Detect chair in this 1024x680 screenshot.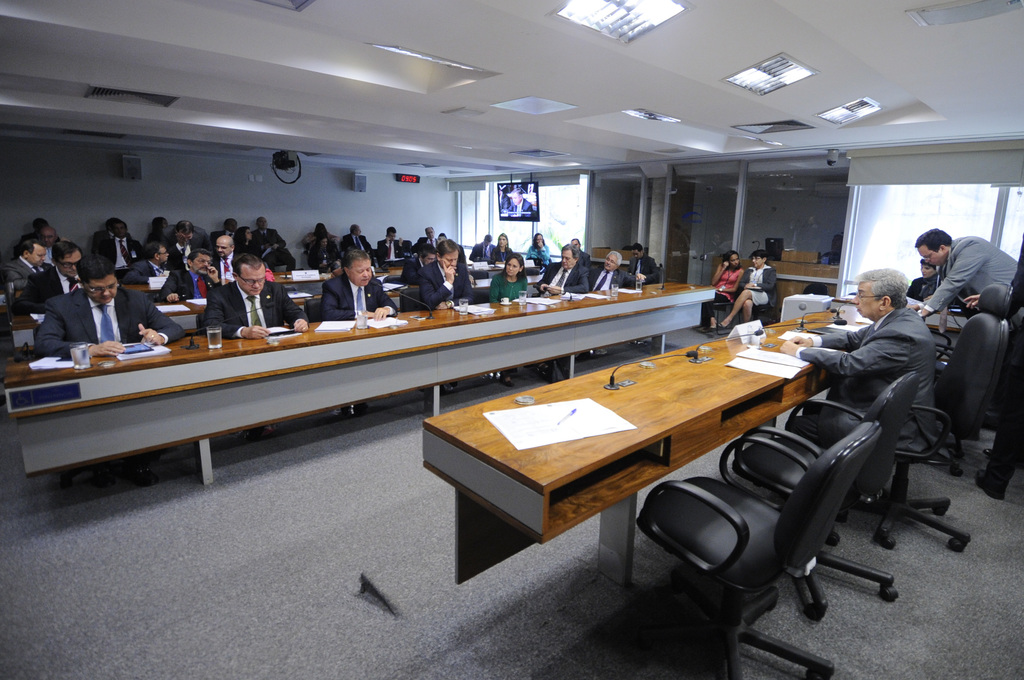
Detection: <region>805, 279, 824, 295</region>.
